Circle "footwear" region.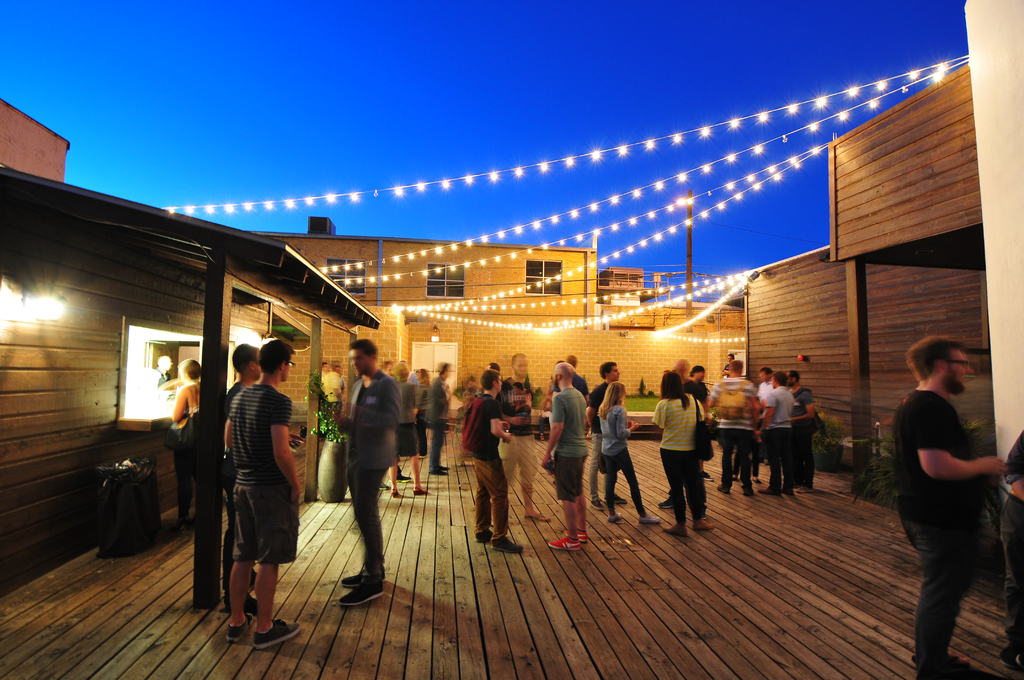
Region: 333,582,385,606.
